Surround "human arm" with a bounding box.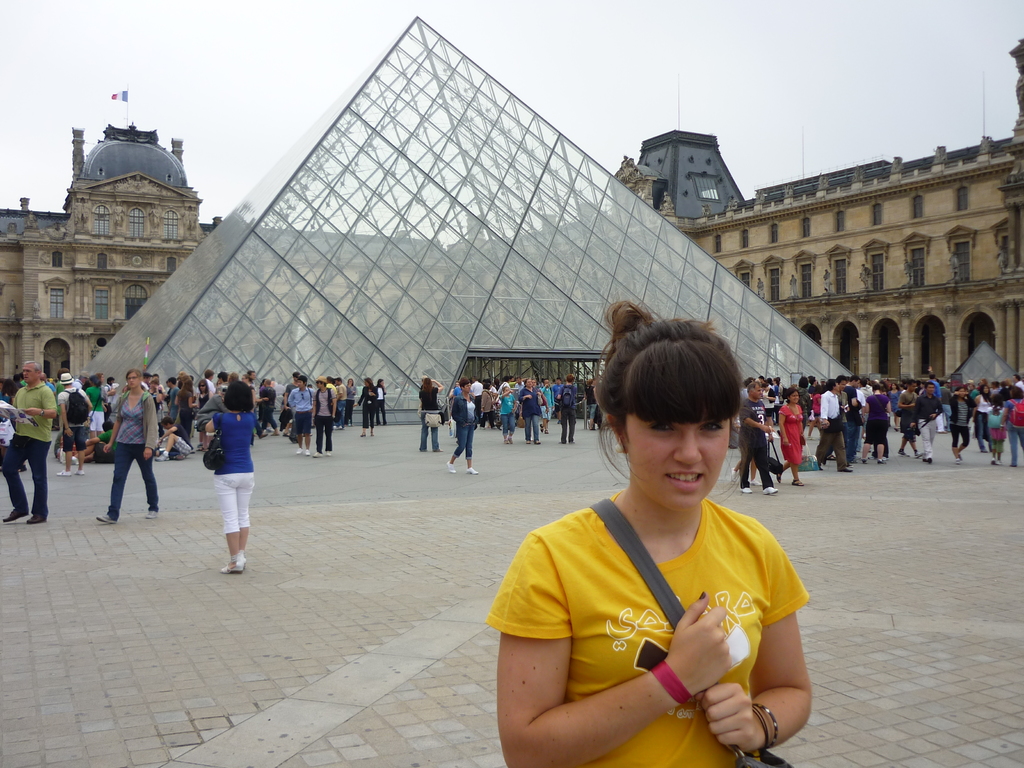
rect(431, 378, 444, 396).
